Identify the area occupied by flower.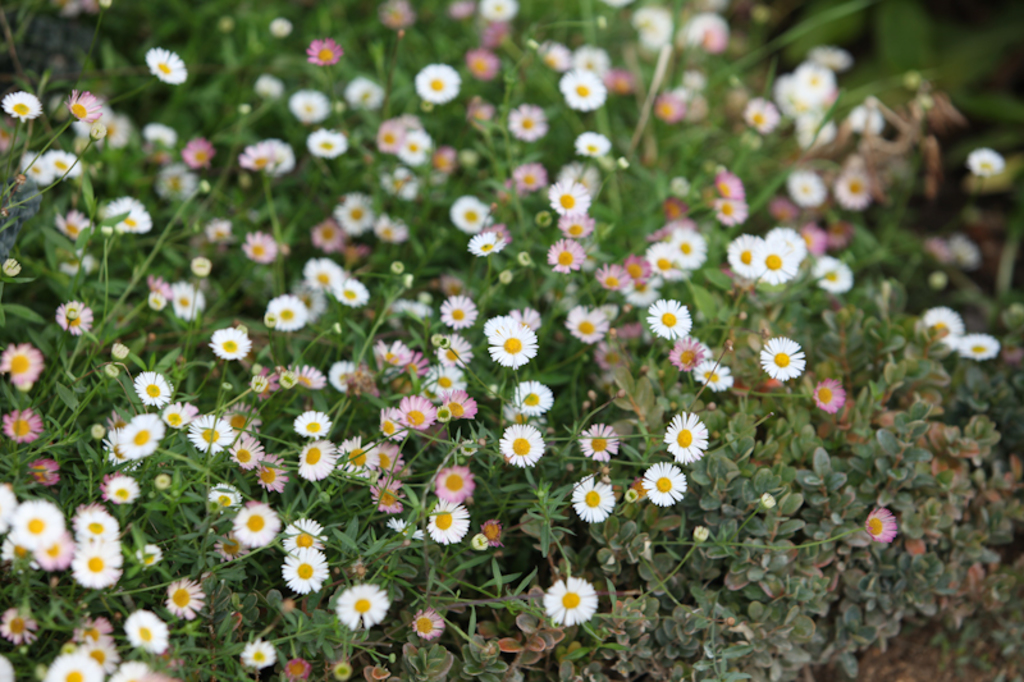
Area: box(392, 165, 415, 200).
